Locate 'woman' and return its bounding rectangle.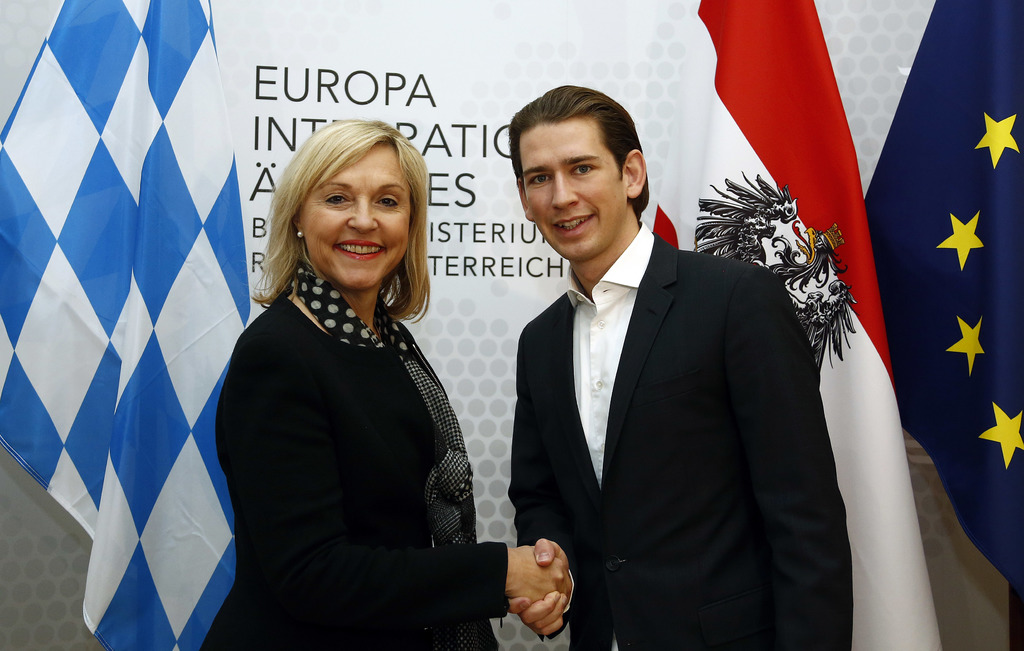
x1=200 y1=109 x2=569 y2=650.
